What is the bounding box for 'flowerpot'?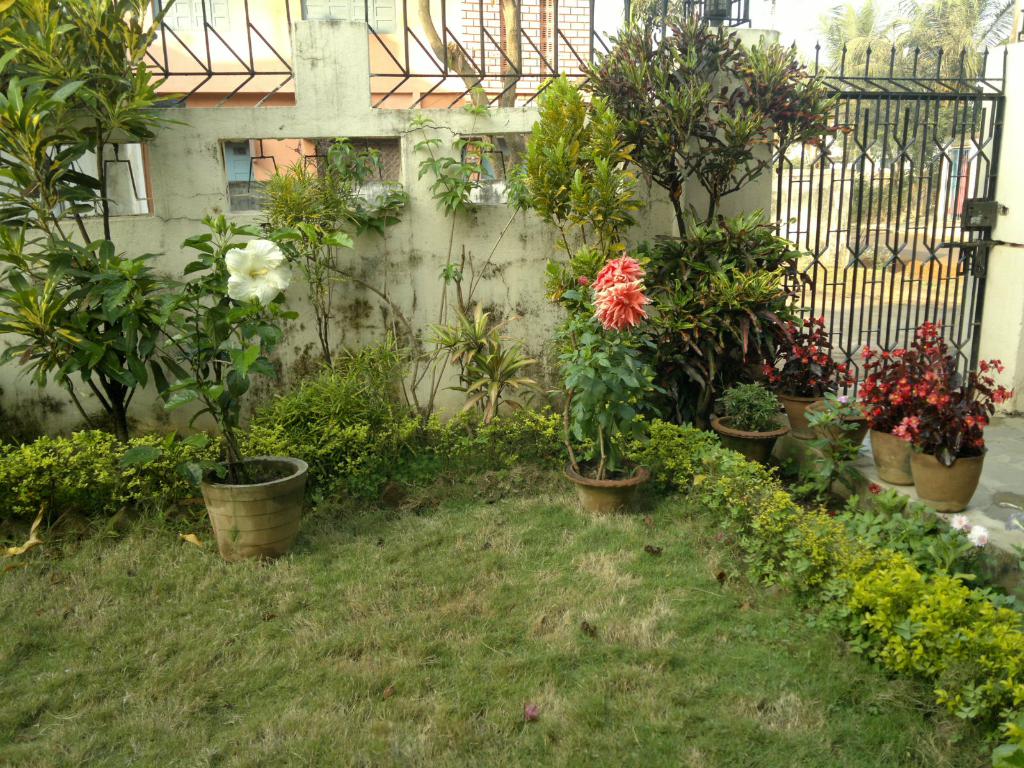
<region>800, 397, 874, 459</region>.
